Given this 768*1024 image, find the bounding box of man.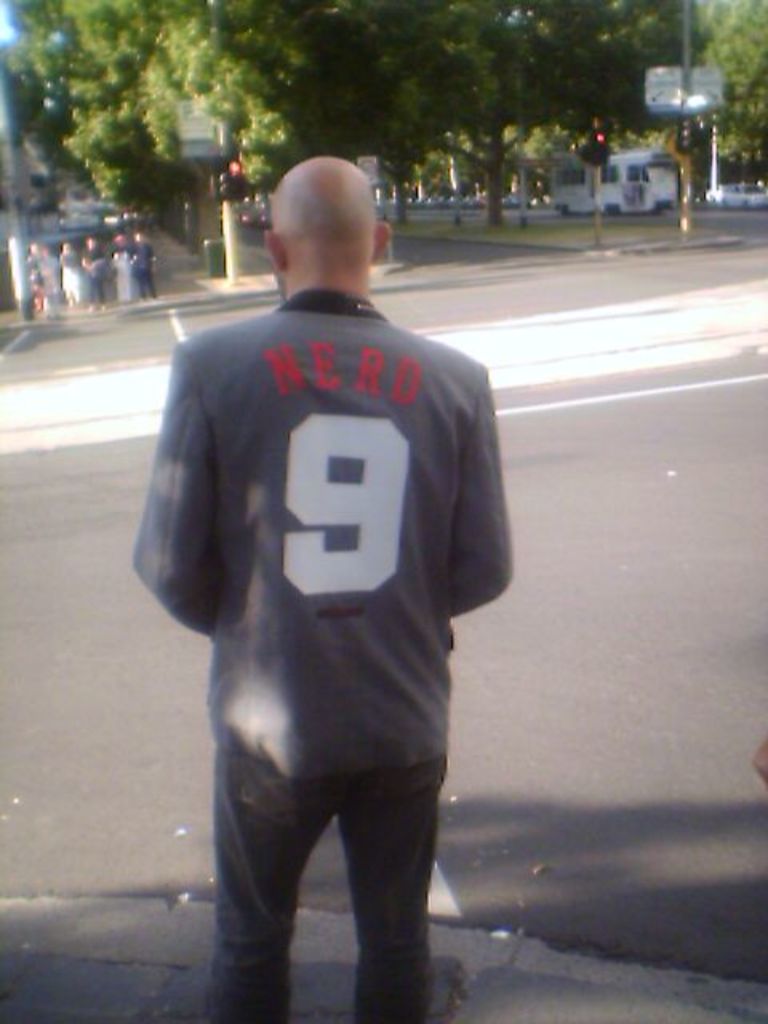
[x1=131, y1=139, x2=522, y2=1014].
